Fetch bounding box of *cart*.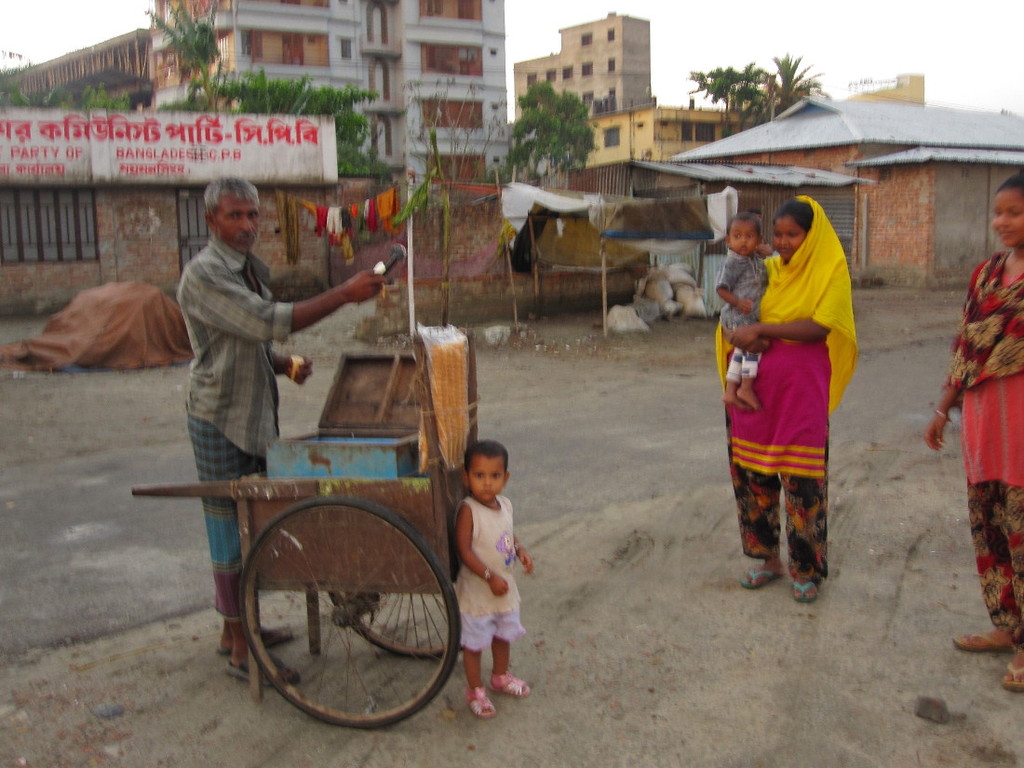
Bbox: bbox(131, 330, 480, 727).
